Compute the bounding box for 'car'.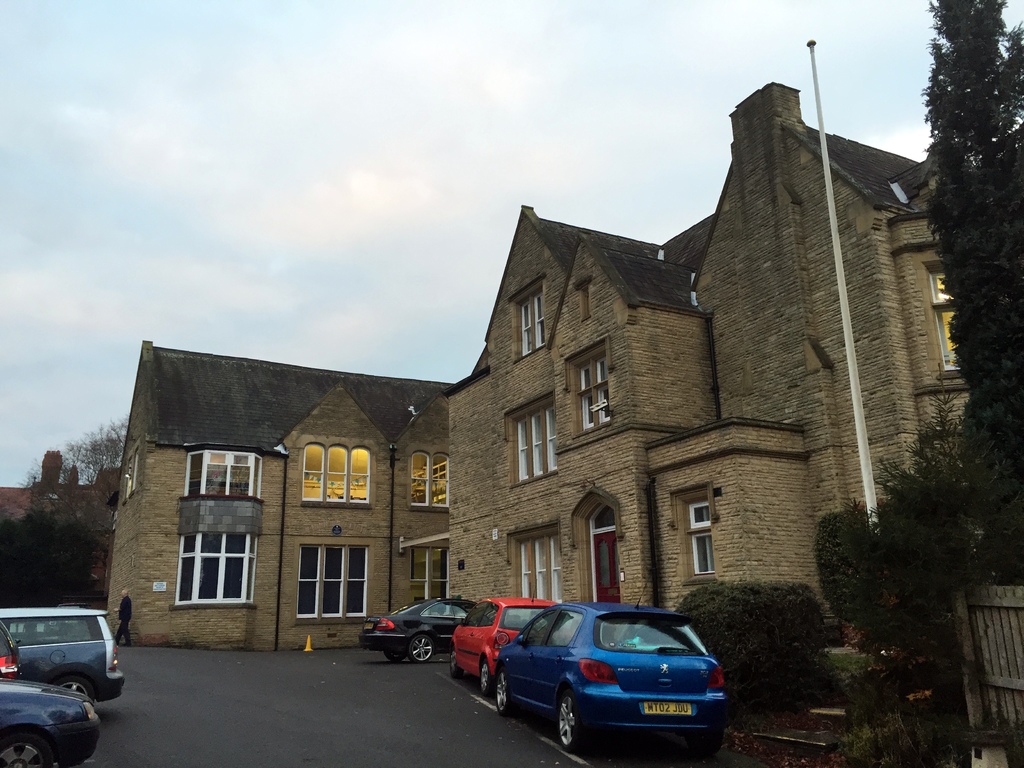
detection(0, 674, 103, 767).
